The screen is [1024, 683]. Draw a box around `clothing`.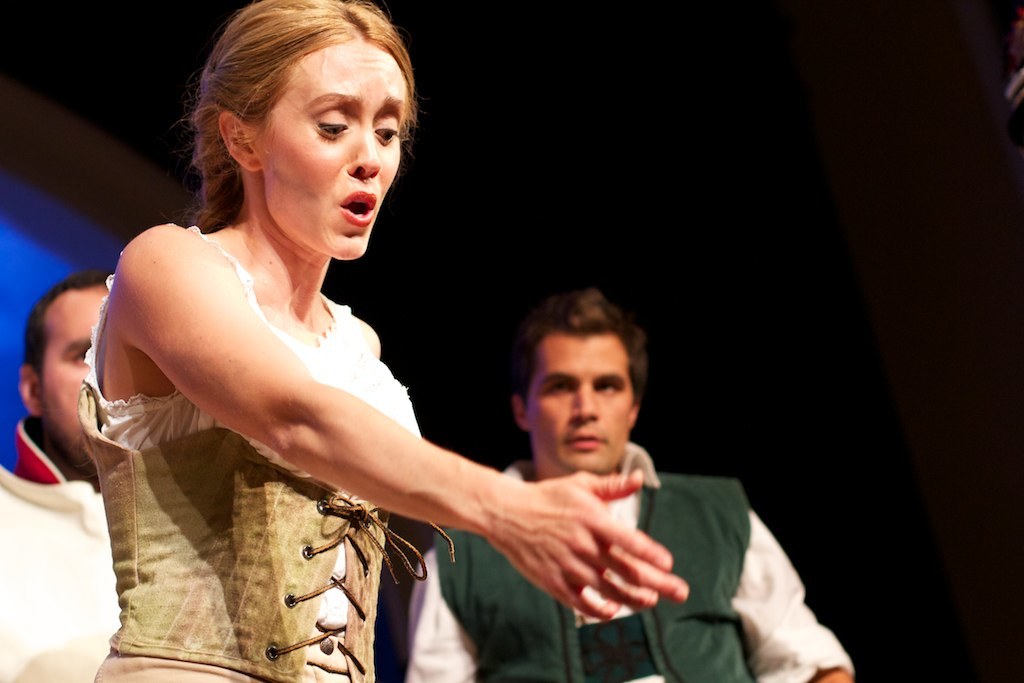
region(77, 227, 453, 682).
